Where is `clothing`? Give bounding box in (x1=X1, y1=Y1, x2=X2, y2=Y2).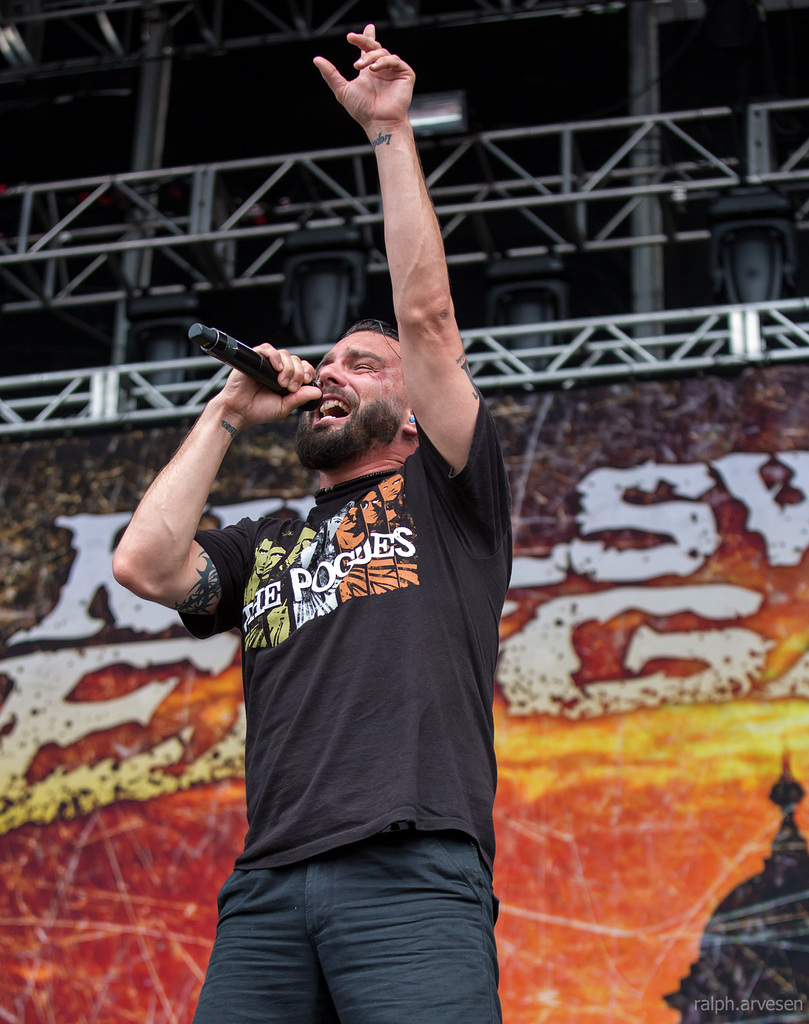
(x1=162, y1=335, x2=516, y2=994).
